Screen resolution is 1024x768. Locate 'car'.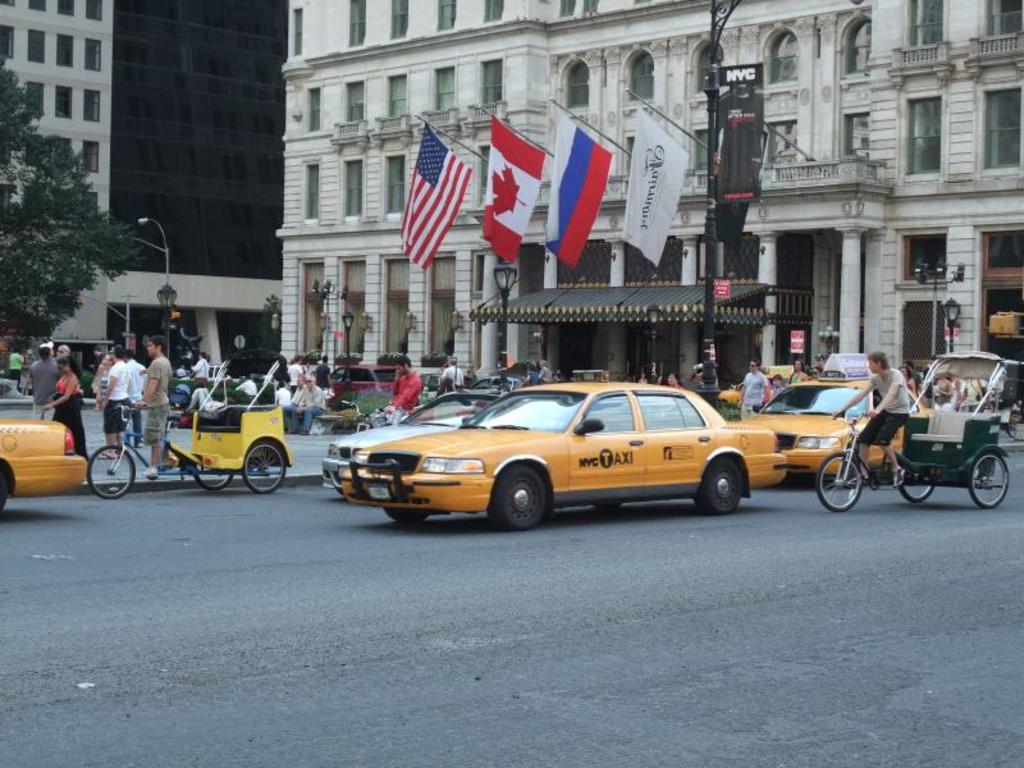
756 358 929 480.
